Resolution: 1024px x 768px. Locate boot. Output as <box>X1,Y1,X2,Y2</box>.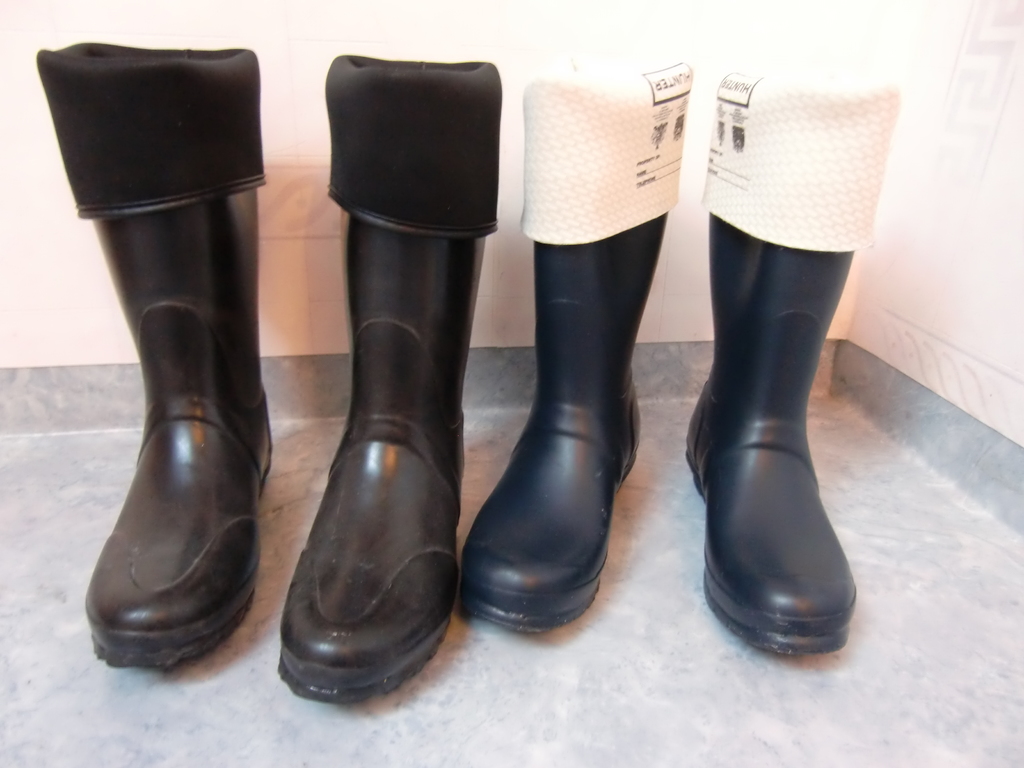
<box>684,77,890,660</box>.
